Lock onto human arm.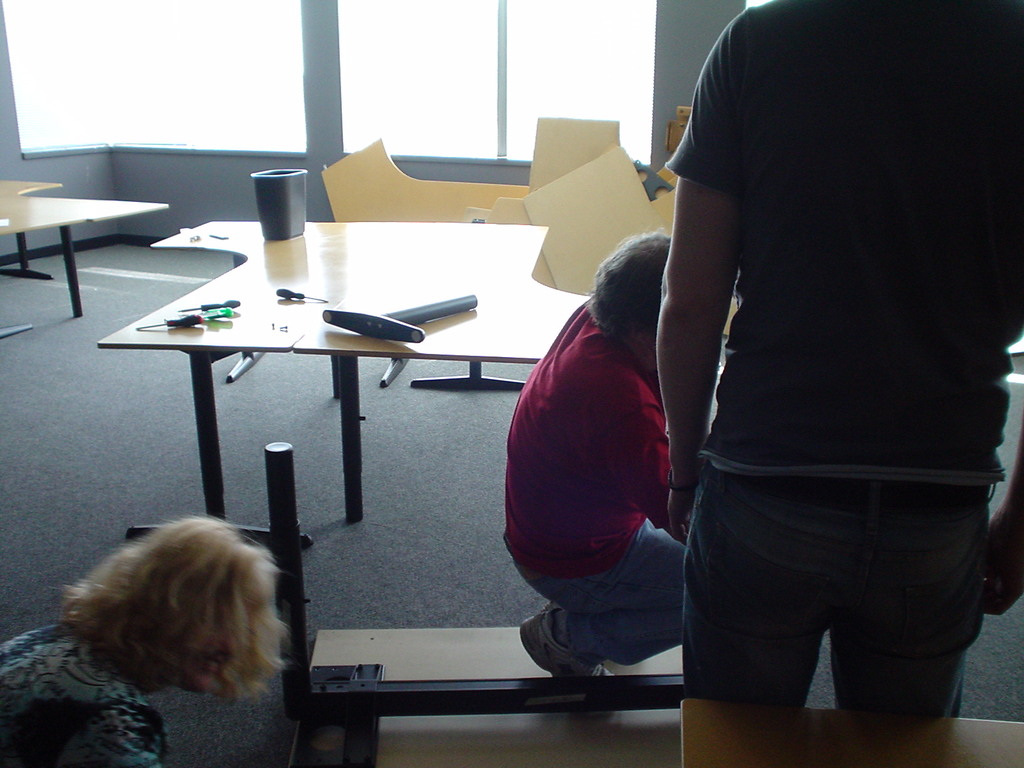
Locked: [984,362,1023,617].
